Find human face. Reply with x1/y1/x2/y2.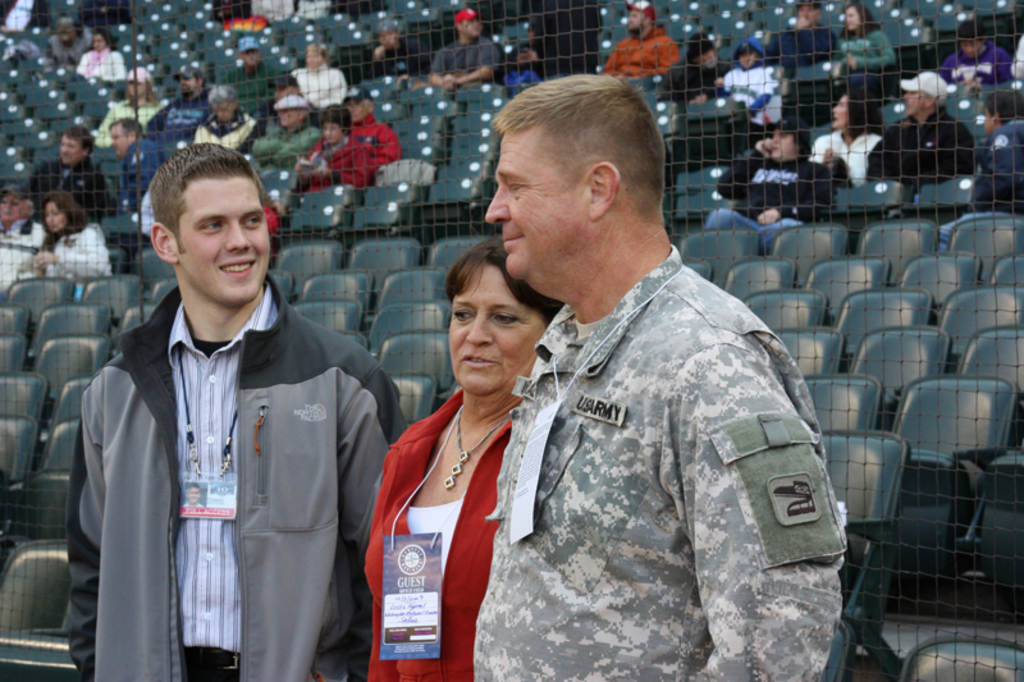
0/191/26/225.
